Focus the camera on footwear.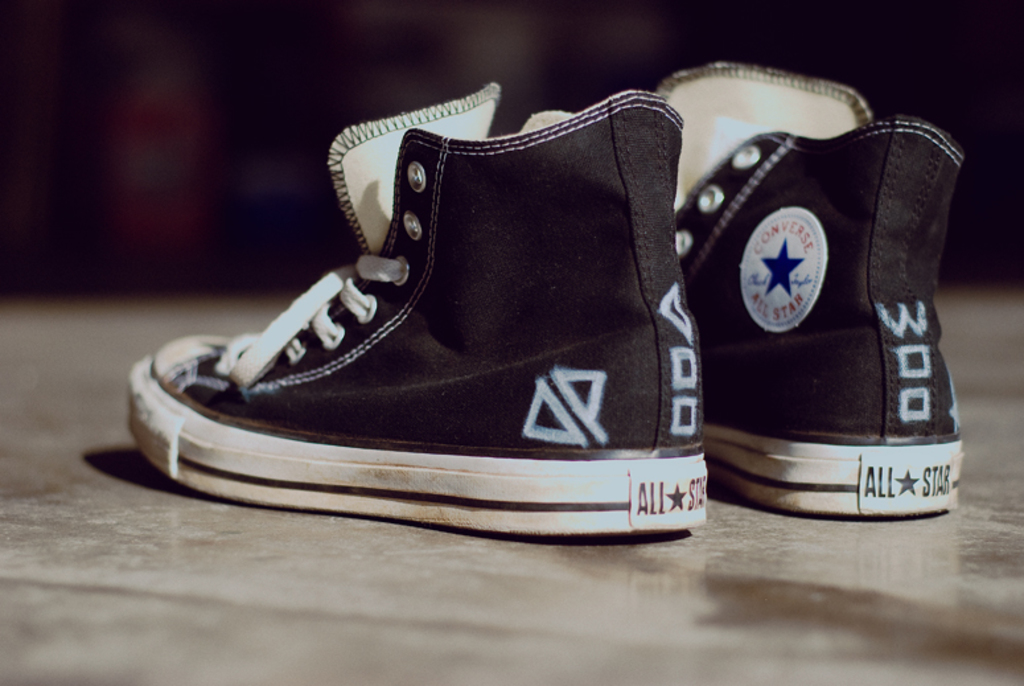
Focus region: (654,59,969,517).
